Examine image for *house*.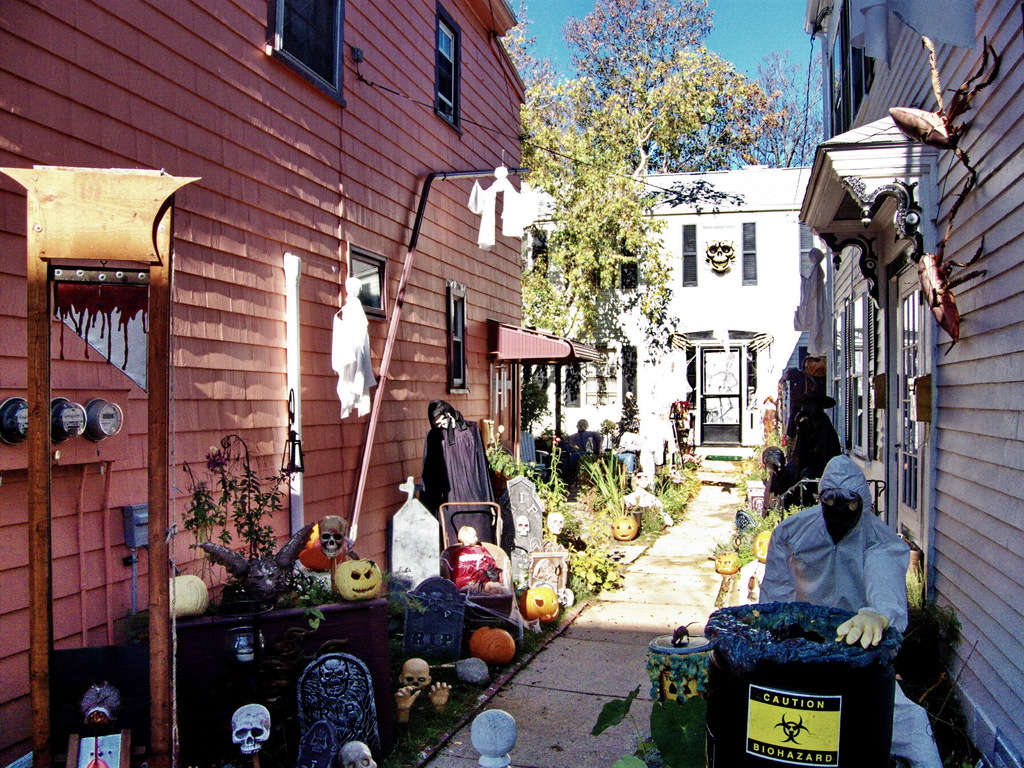
Examination result: BBox(0, 0, 608, 767).
